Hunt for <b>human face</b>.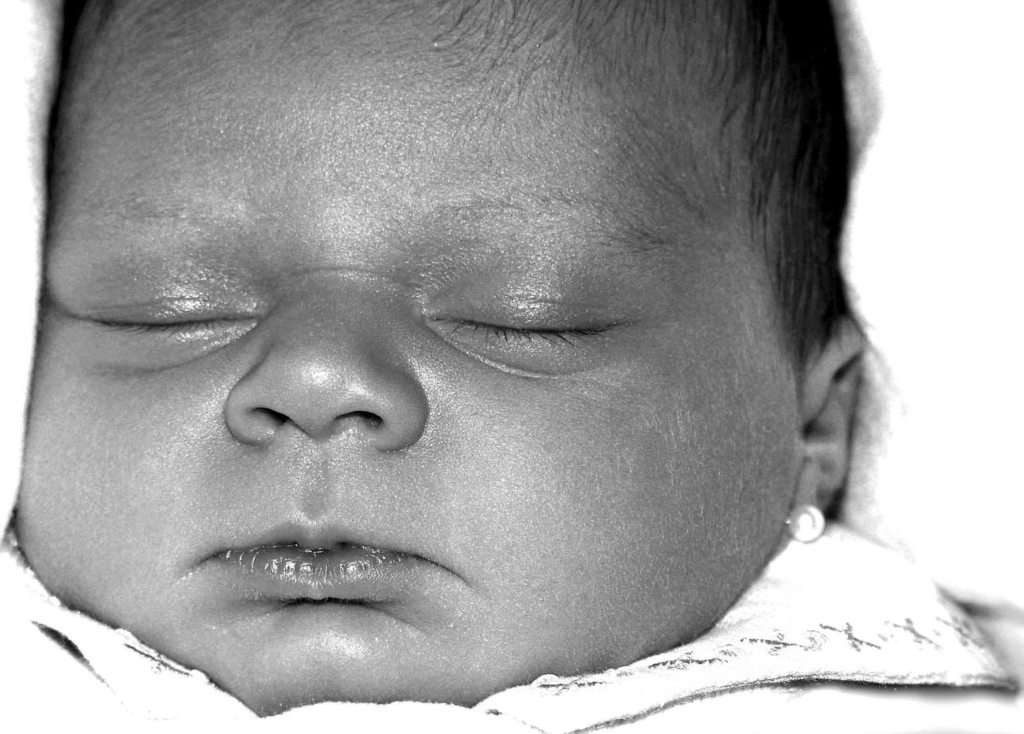
Hunted down at crop(10, 0, 805, 710).
